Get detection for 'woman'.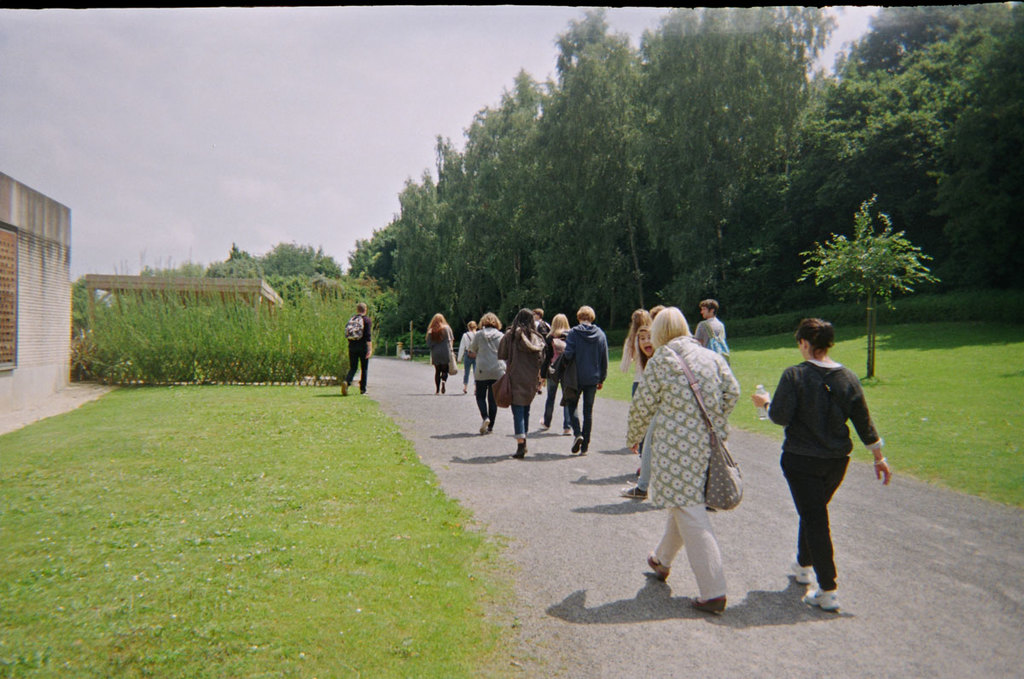
Detection: {"left": 495, "top": 308, "right": 544, "bottom": 460}.
